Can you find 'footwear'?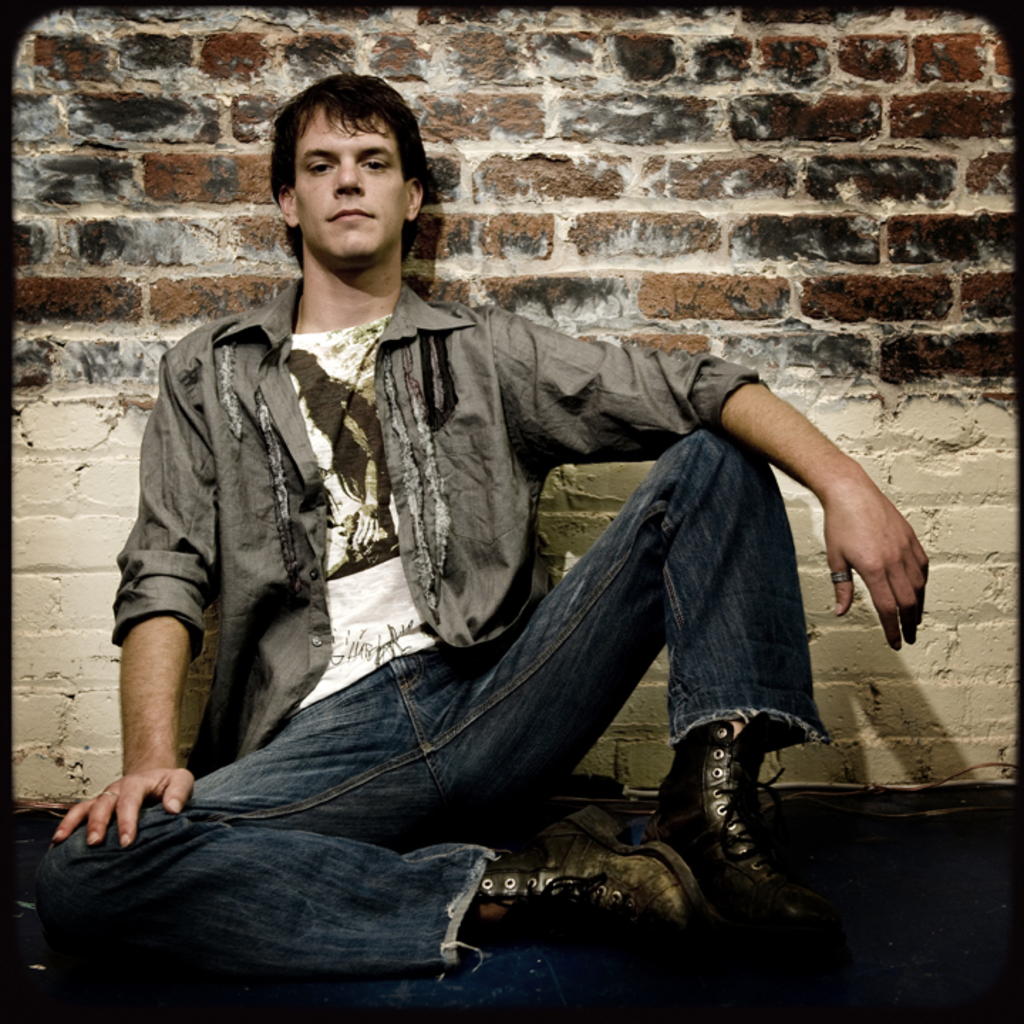
Yes, bounding box: {"x1": 671, "y1": 714, "x2": 823, "y2": 970}.
